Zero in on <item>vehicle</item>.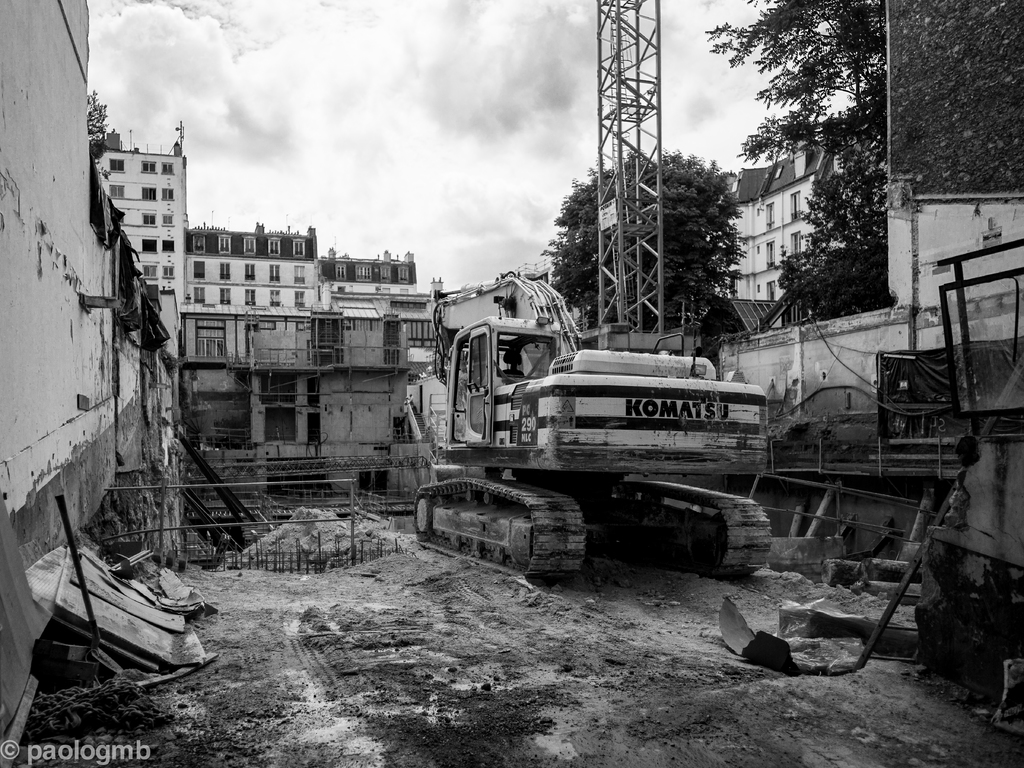
Zeroed in: 411, 271, 774, 589.
